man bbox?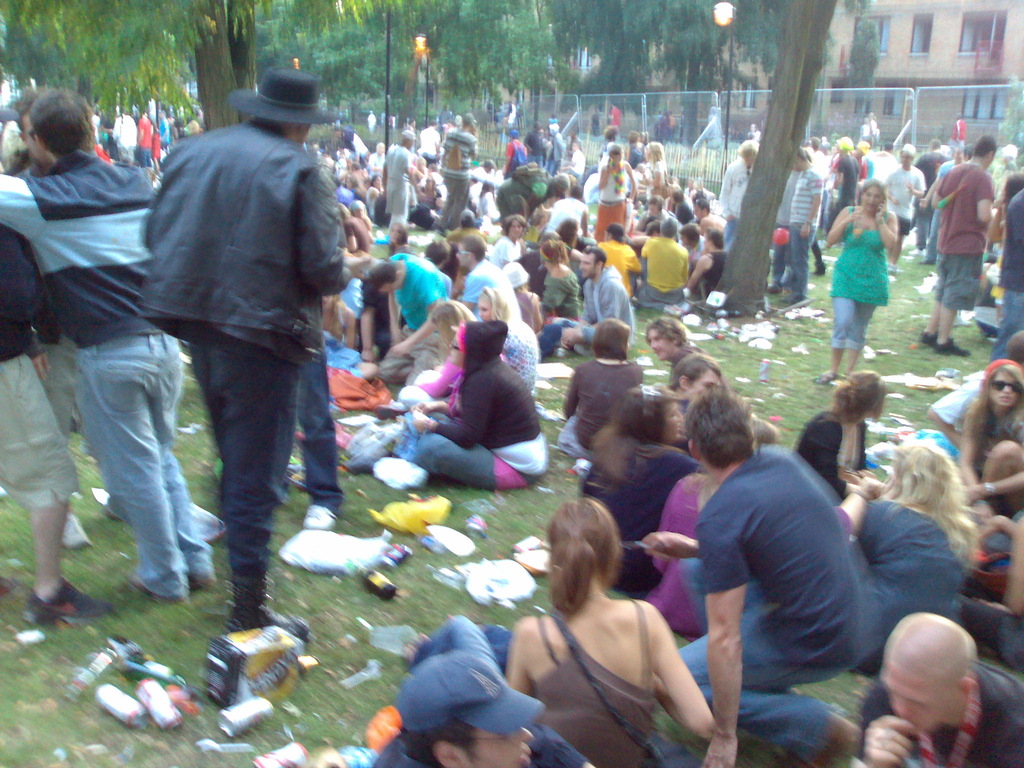
(426,110,478,232)
